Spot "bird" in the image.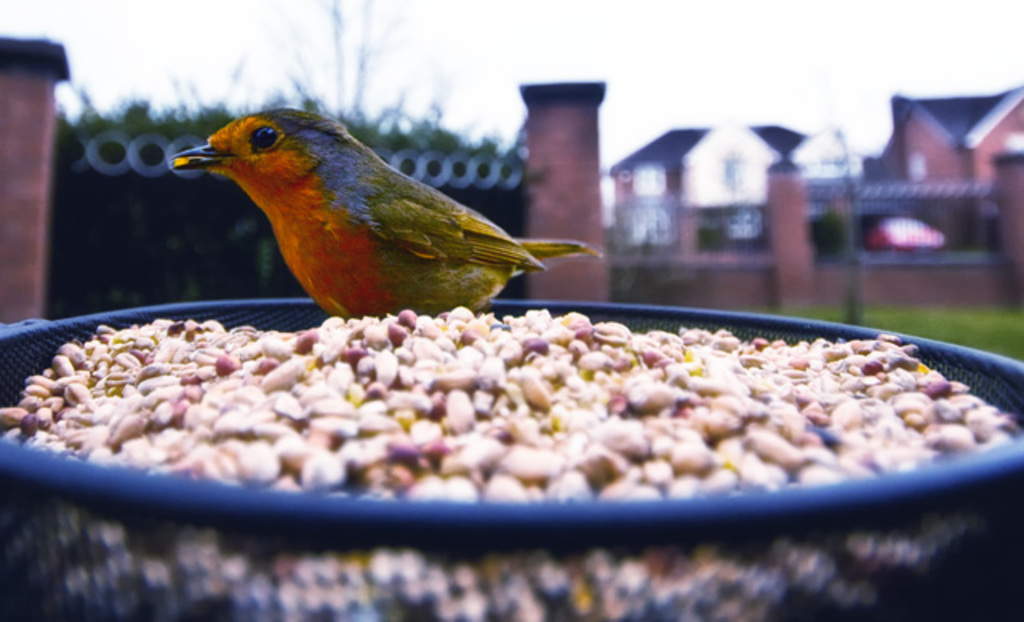
"bird" found at select_region(174, 109, 562, 333).
